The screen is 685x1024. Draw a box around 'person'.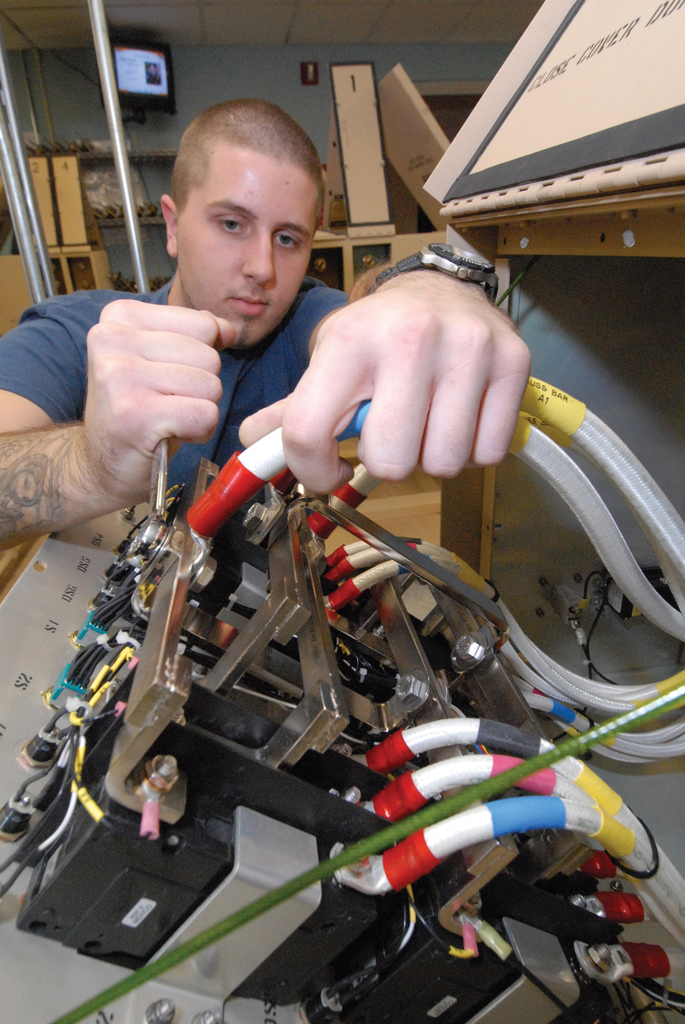
bbox=(0, 95, 527, 556).
